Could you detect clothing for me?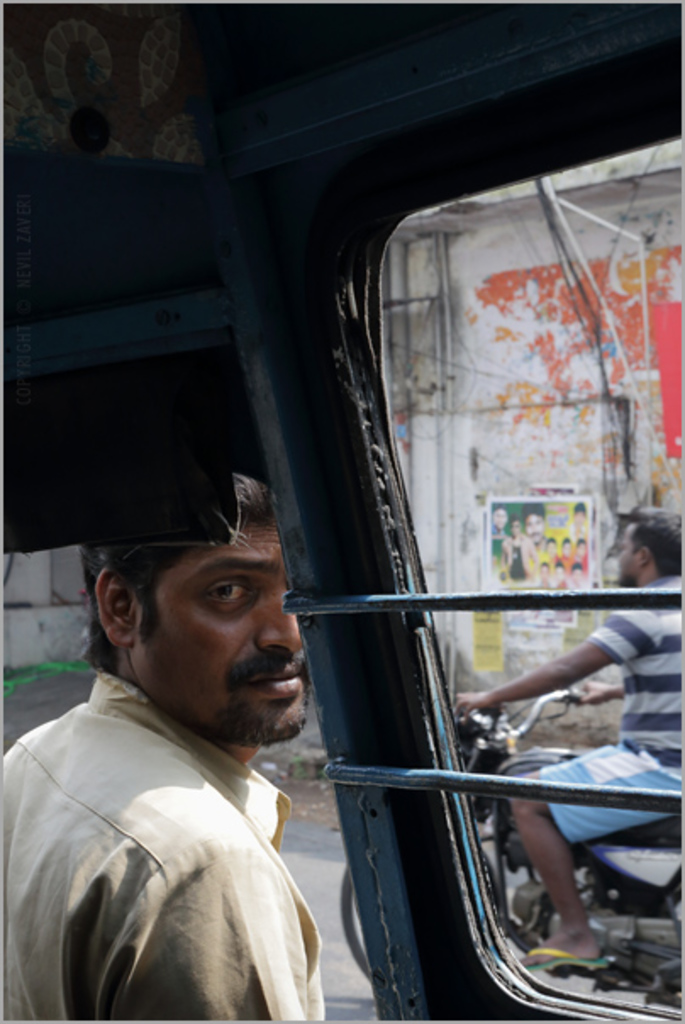
Detection result: (left=15, top=637, right=348, bottom=1022).
